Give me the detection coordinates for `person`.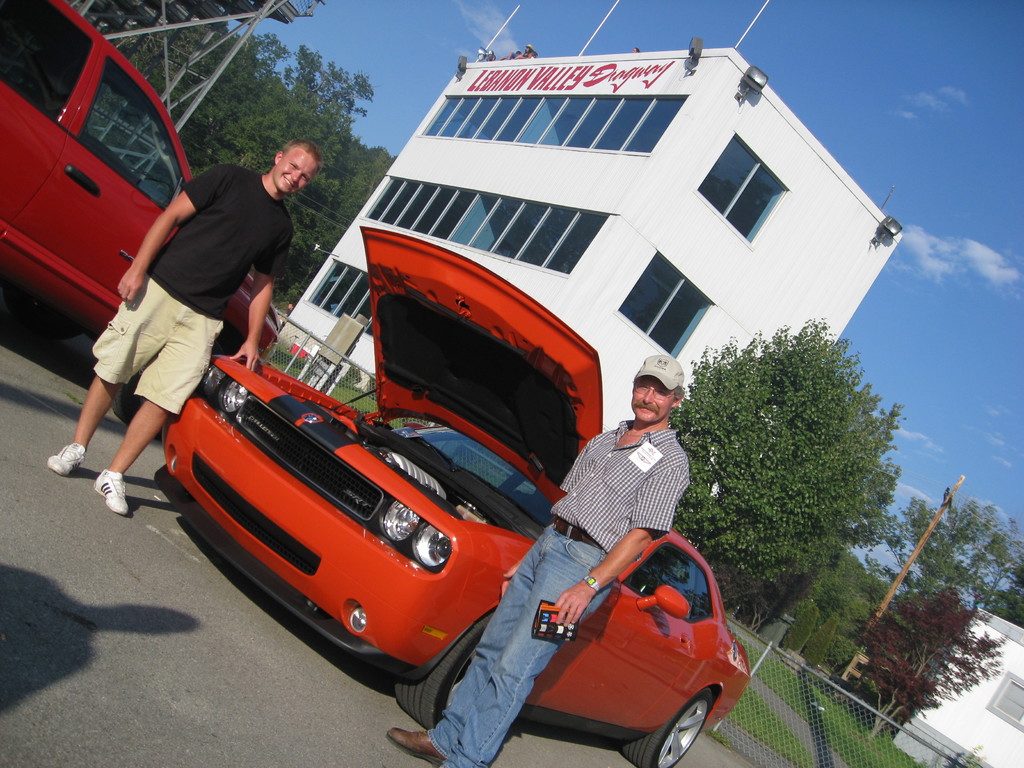
[49,135,322,513].
